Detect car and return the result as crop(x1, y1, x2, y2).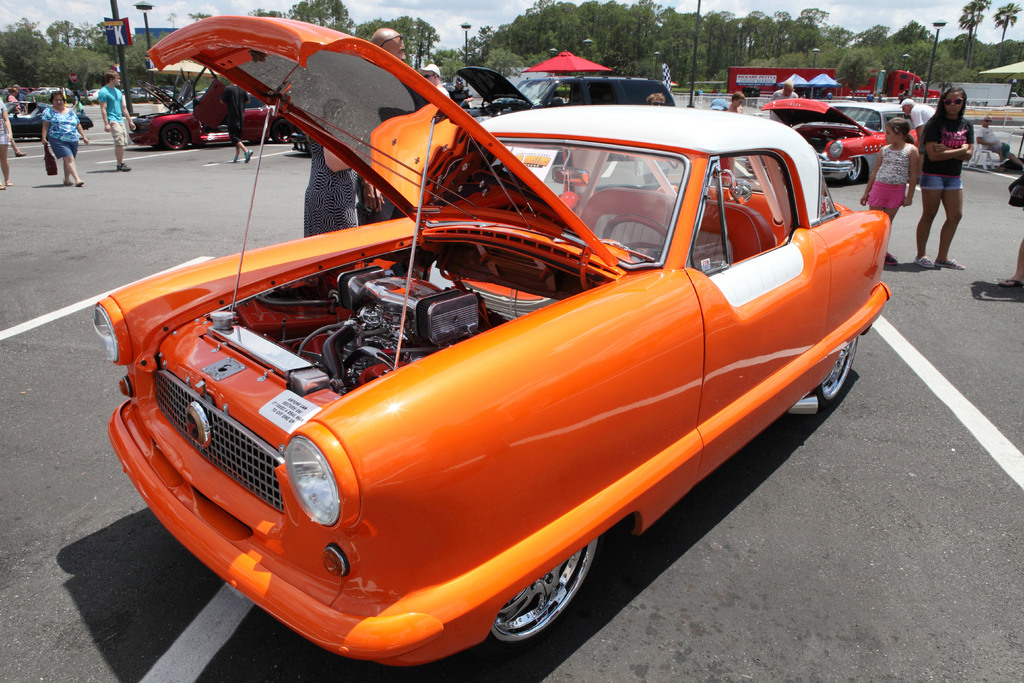
crop(760, 97, 917, 183).
